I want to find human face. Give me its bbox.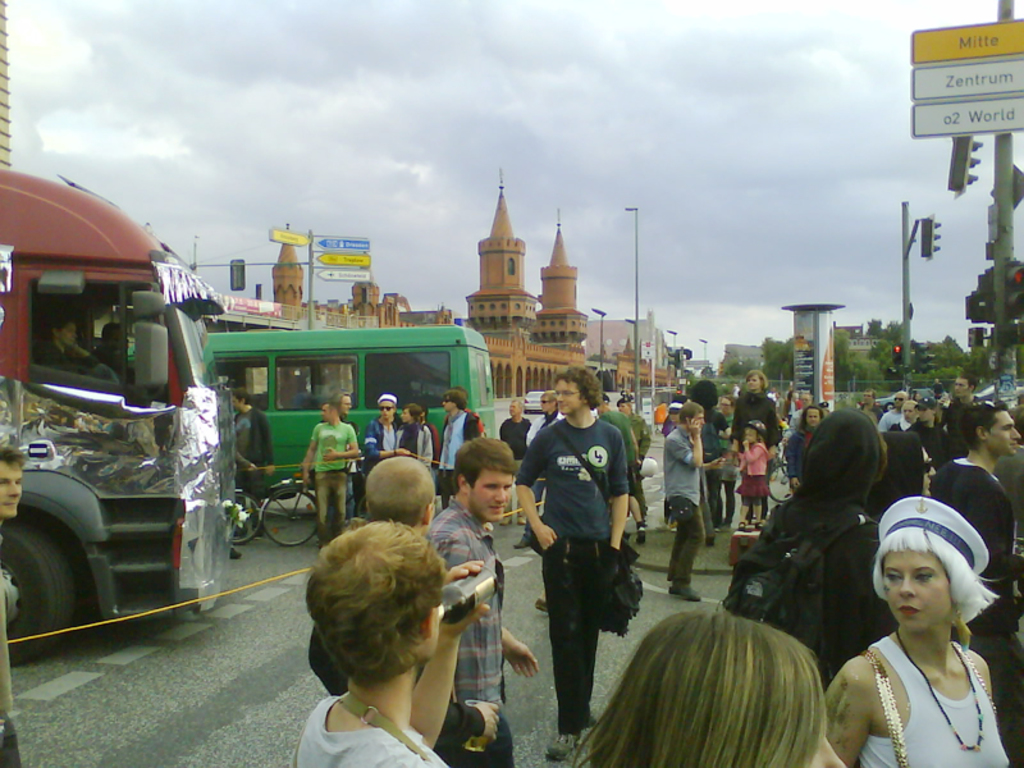
{"x1": 744, "y1": 429, "x2": 758, "y2": 442}.
